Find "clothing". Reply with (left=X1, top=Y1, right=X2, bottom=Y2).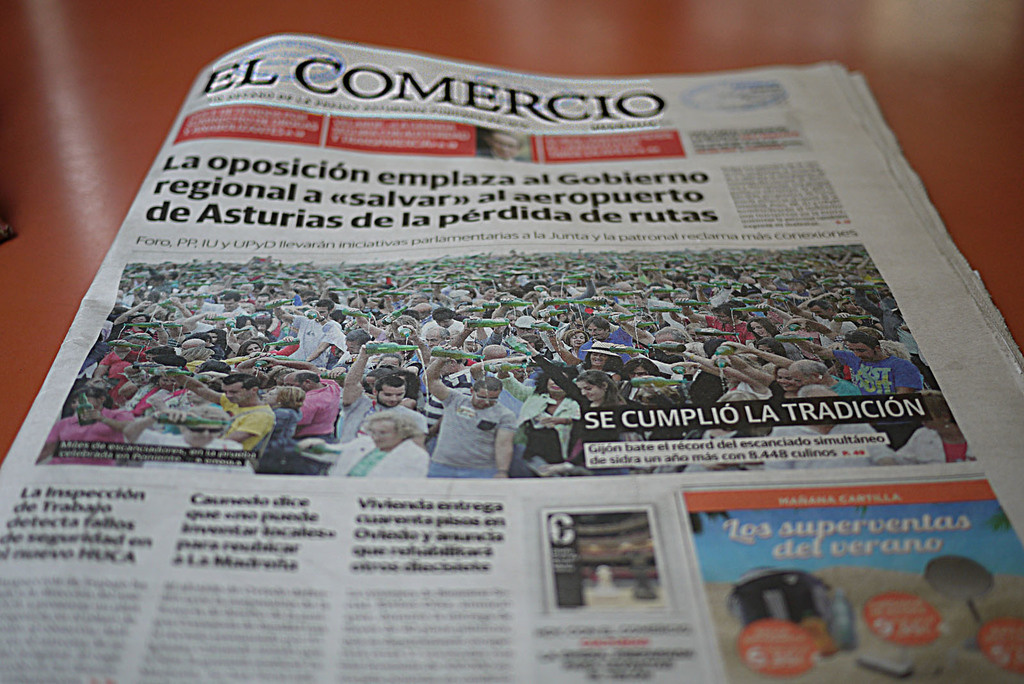
(left=577, top=323, right=628, bottom=357).
